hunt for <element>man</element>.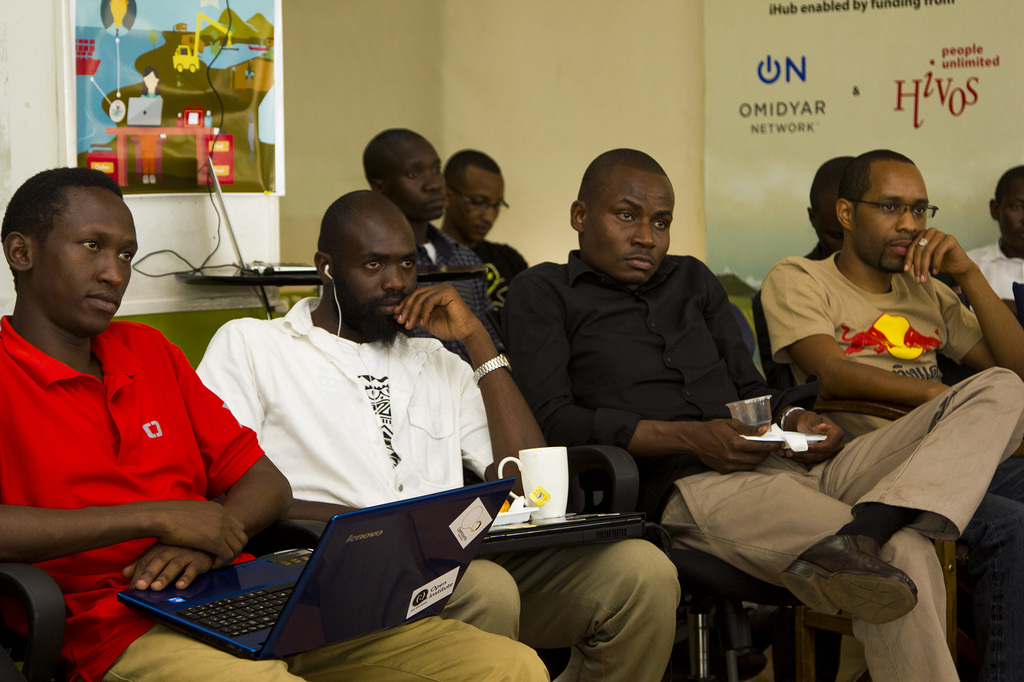
Hunted down at Rect(0, 169, 566, 681).
